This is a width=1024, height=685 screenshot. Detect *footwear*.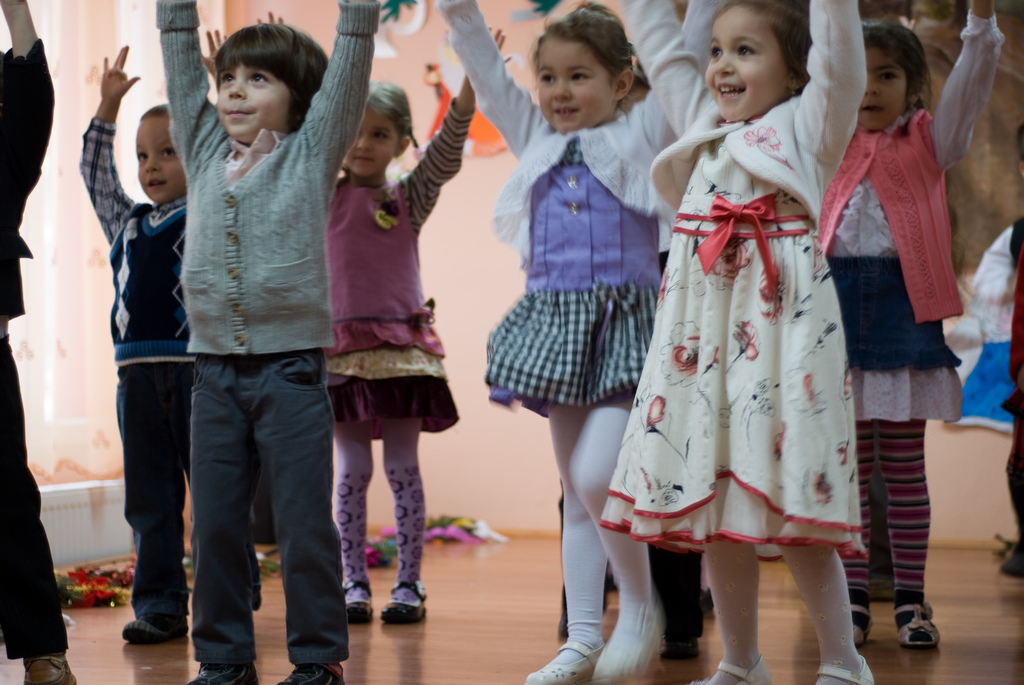
BBox(118, 612, 189, 642).
